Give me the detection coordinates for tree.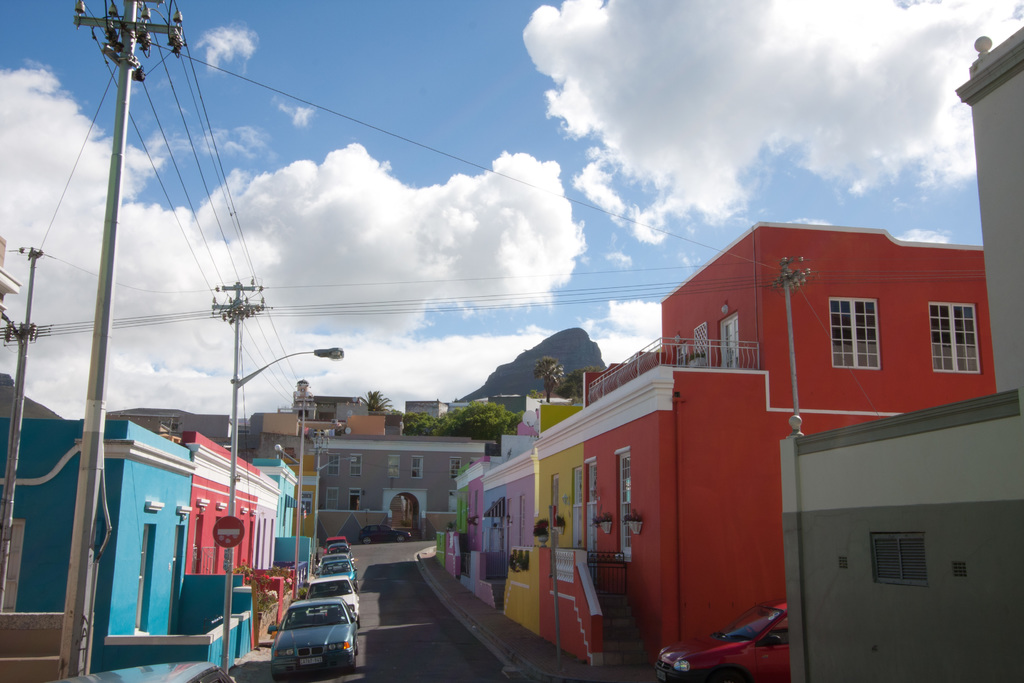
{"x1": 359, "y1": 390, "x2": 396, "y2": 412}.
